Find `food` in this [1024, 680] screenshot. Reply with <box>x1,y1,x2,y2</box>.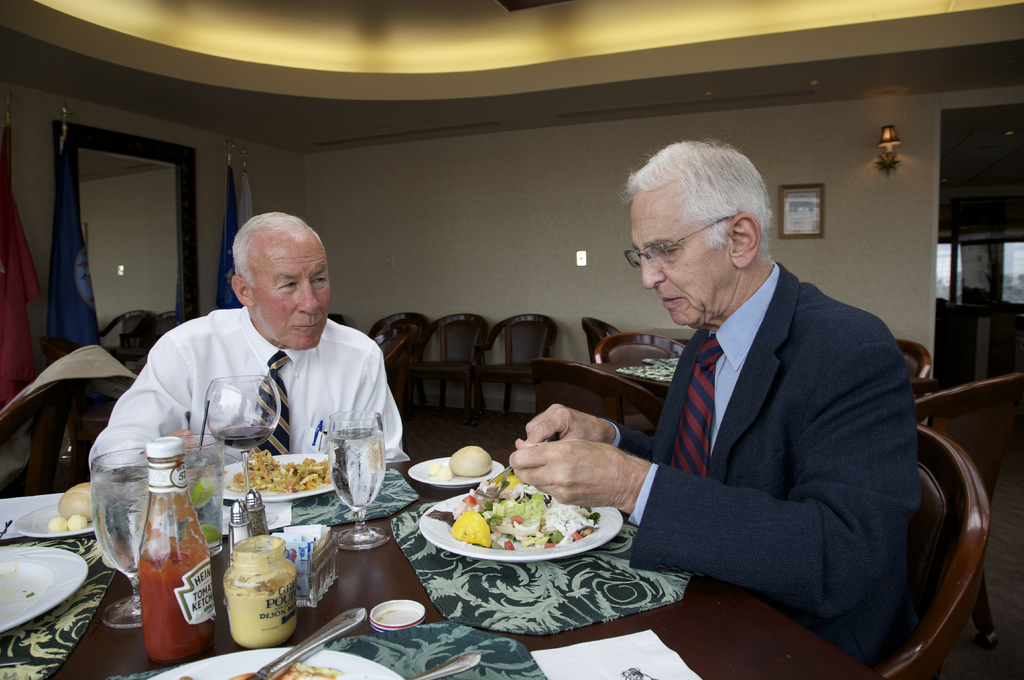
<box>58,483,93,521</box>.
